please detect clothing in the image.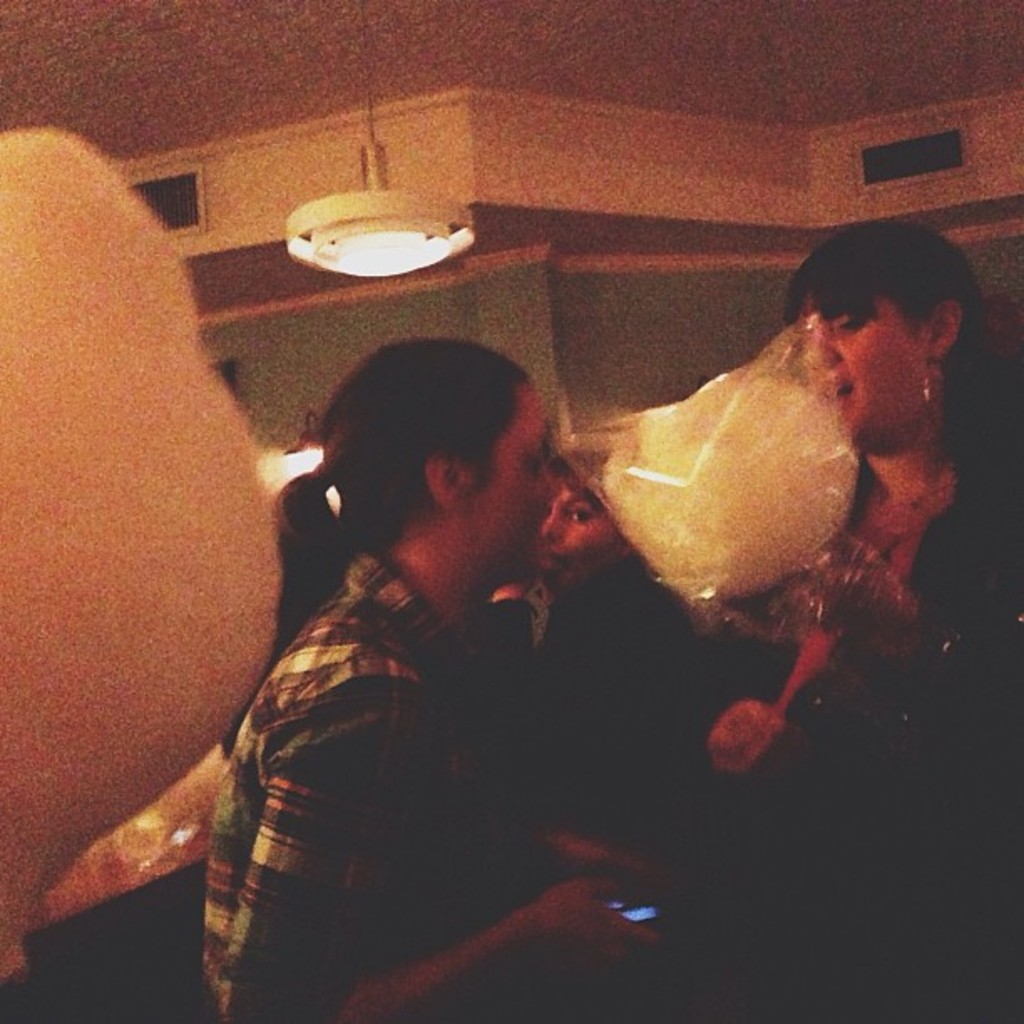
<region>189, 537, 537, 1022</region>.
